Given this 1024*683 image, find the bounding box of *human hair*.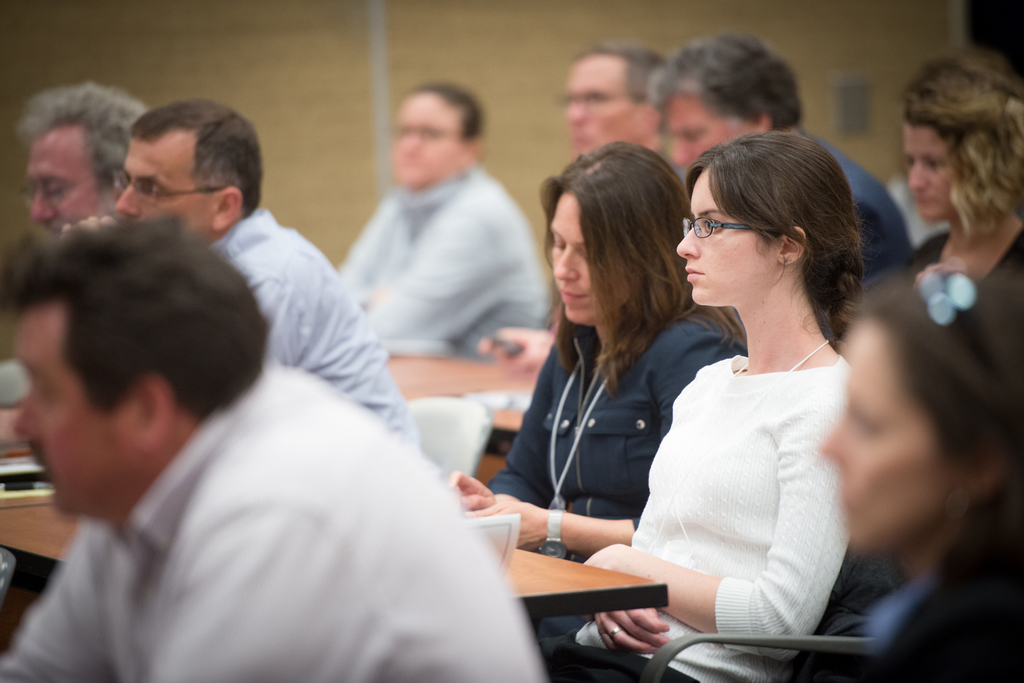
left=403, top=79, right=481, bottom=144.
